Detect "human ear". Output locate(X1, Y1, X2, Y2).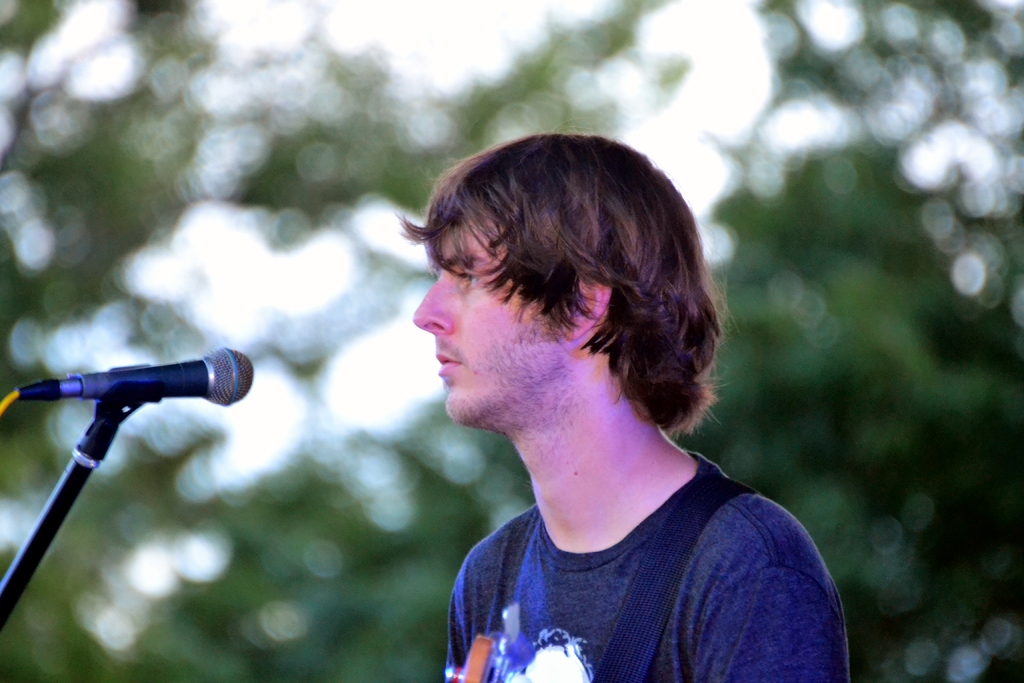
locate(565, 263, 612, 340).
